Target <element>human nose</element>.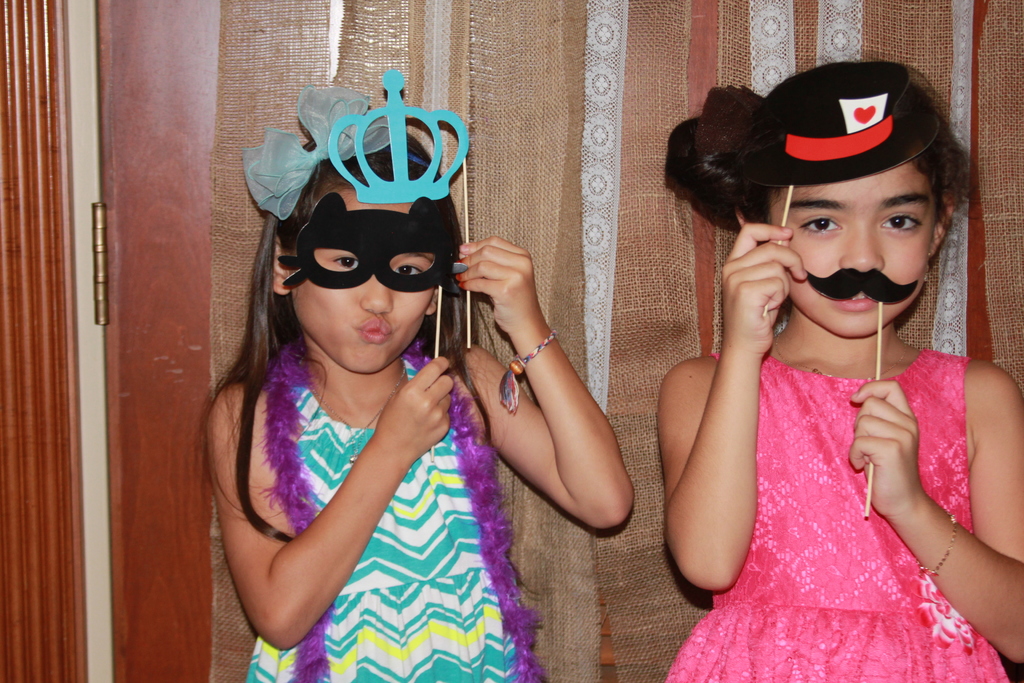
Target region: 359, 267, 395, 316.
